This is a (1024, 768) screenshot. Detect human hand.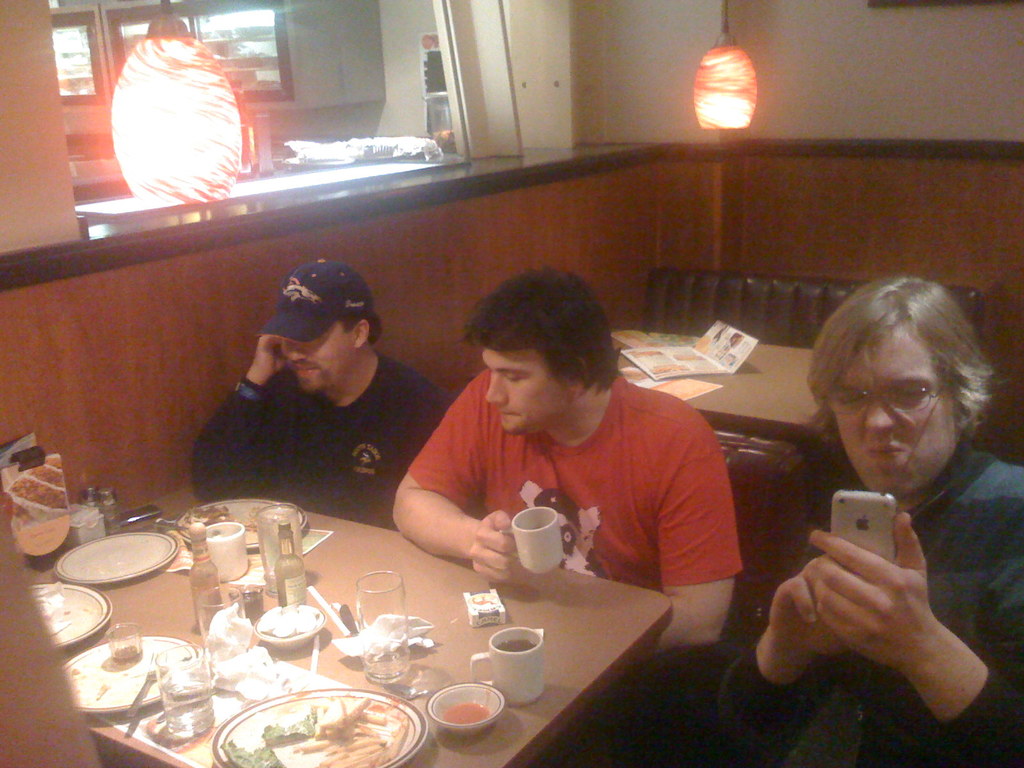
(left=465, top=508, right=518, bottom=585).
